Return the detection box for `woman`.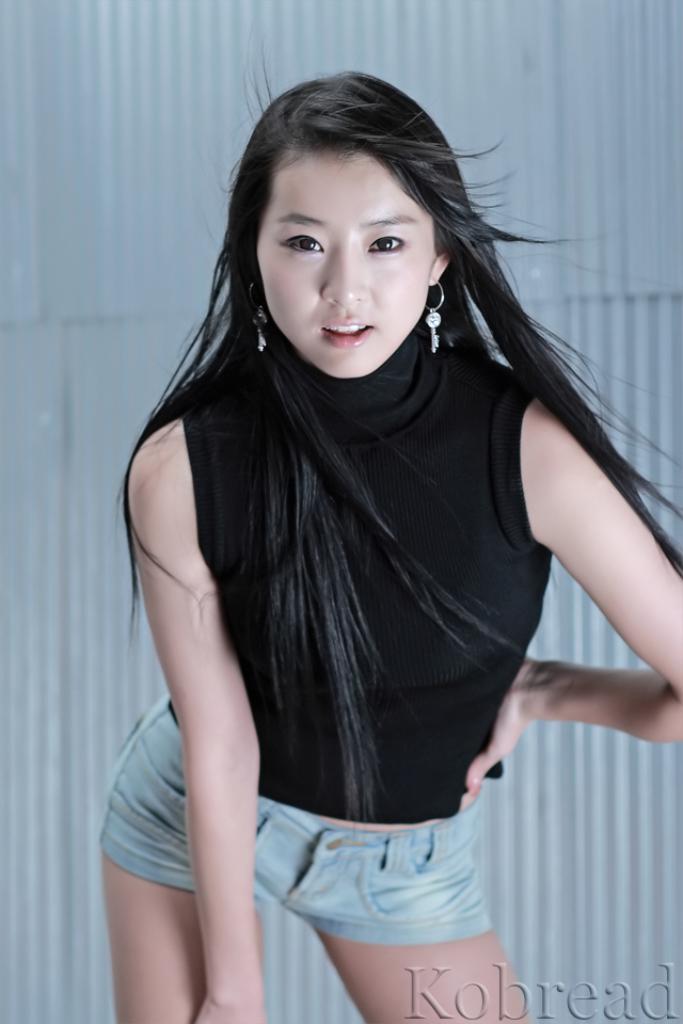
[left=97, top=42, right=682, bottom=1023].
